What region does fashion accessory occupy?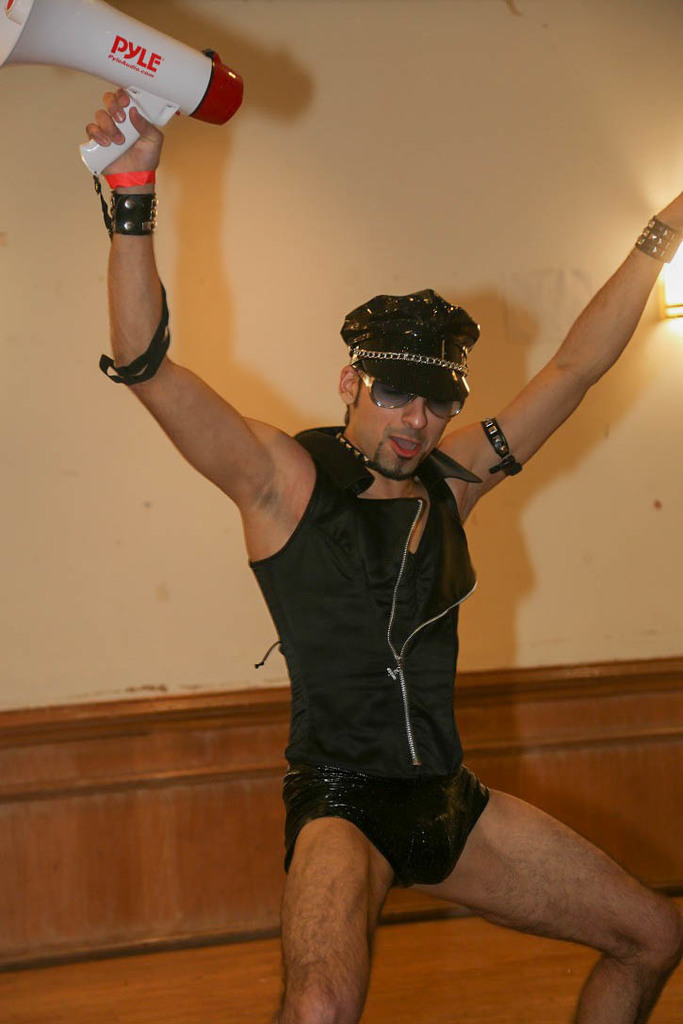
Rect(106, 165, 162, 193).
